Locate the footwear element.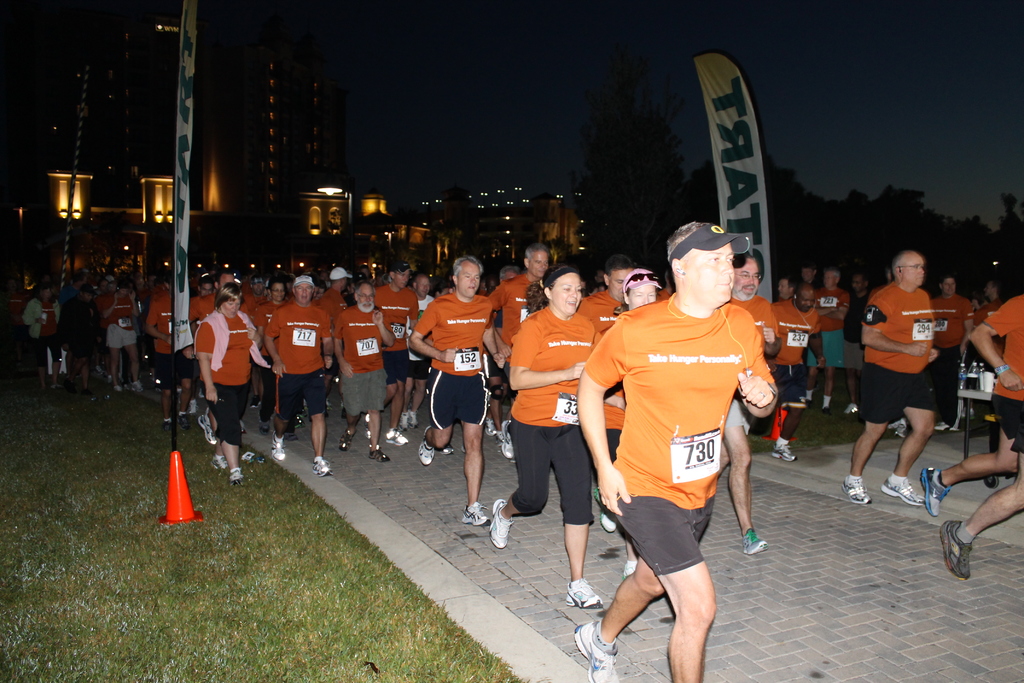
Element bbox: <region>882, 477, 925, 507</region>.
